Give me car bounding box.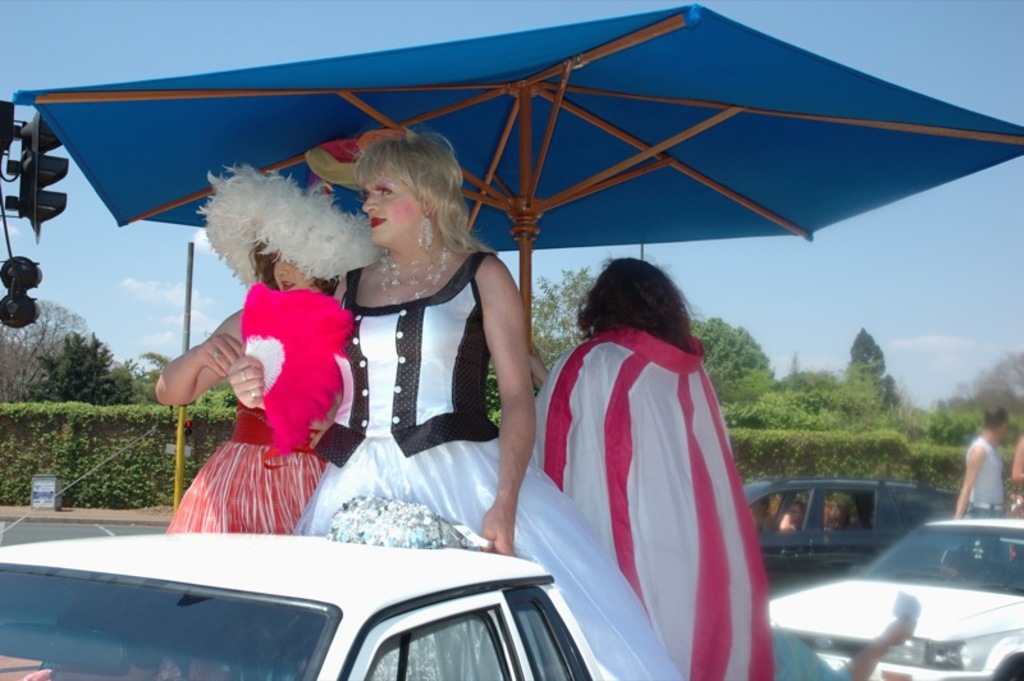
769/521/1023/680.
